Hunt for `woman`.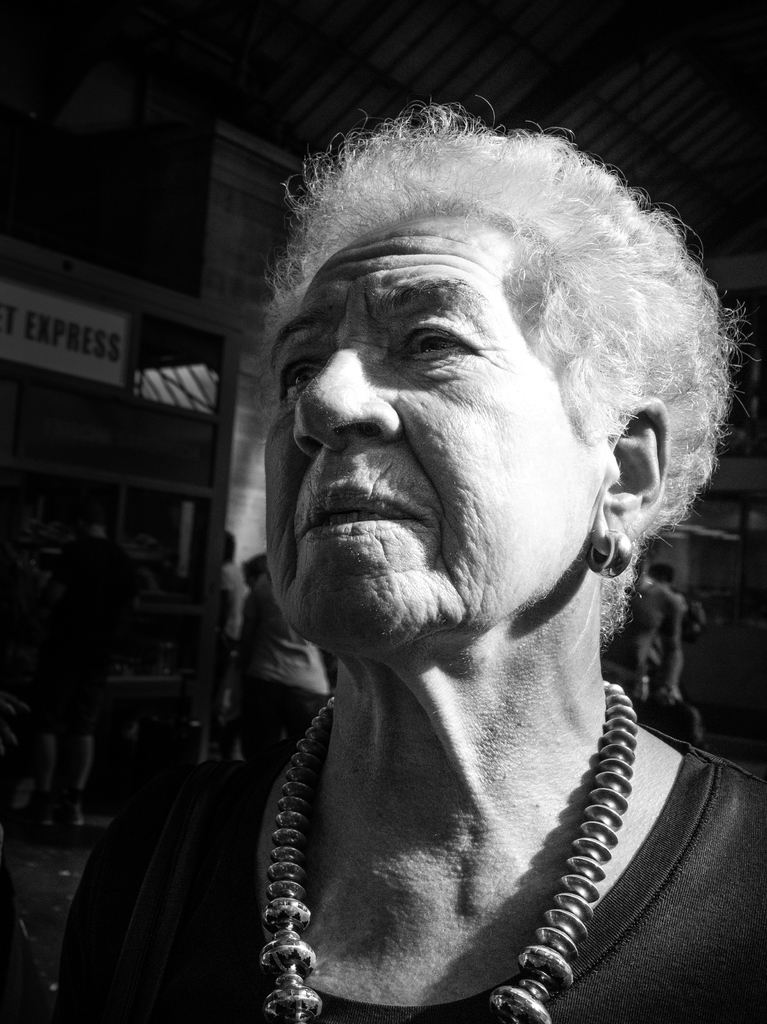
Hunted down at [129, 54, 758, 1021].
